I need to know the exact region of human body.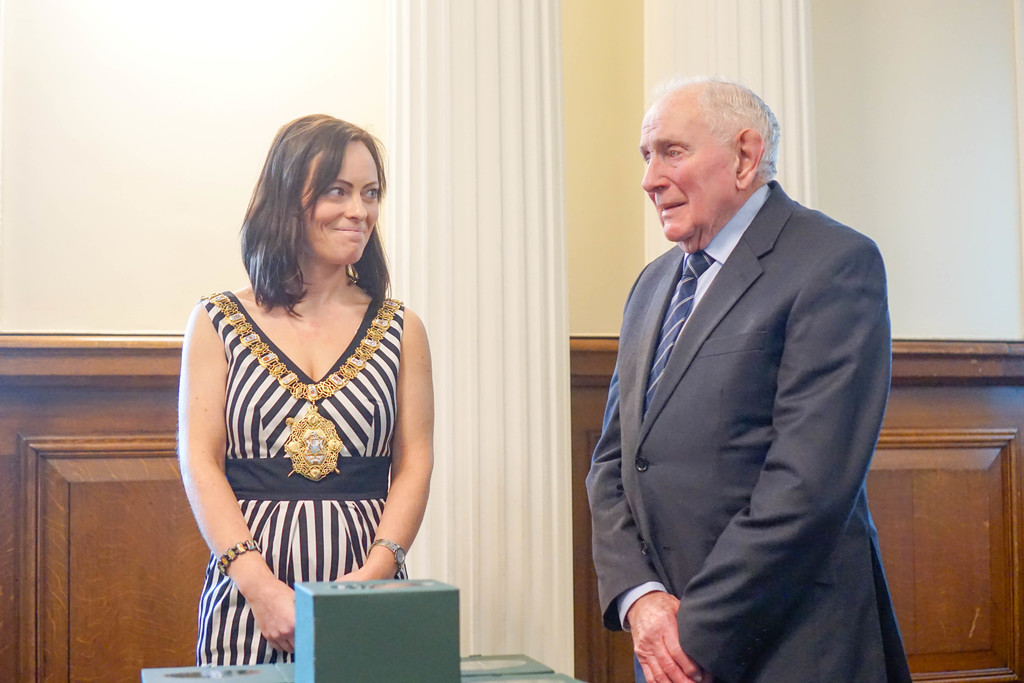
Region: [x1=176, y1=141, x2=440, y2=655].
